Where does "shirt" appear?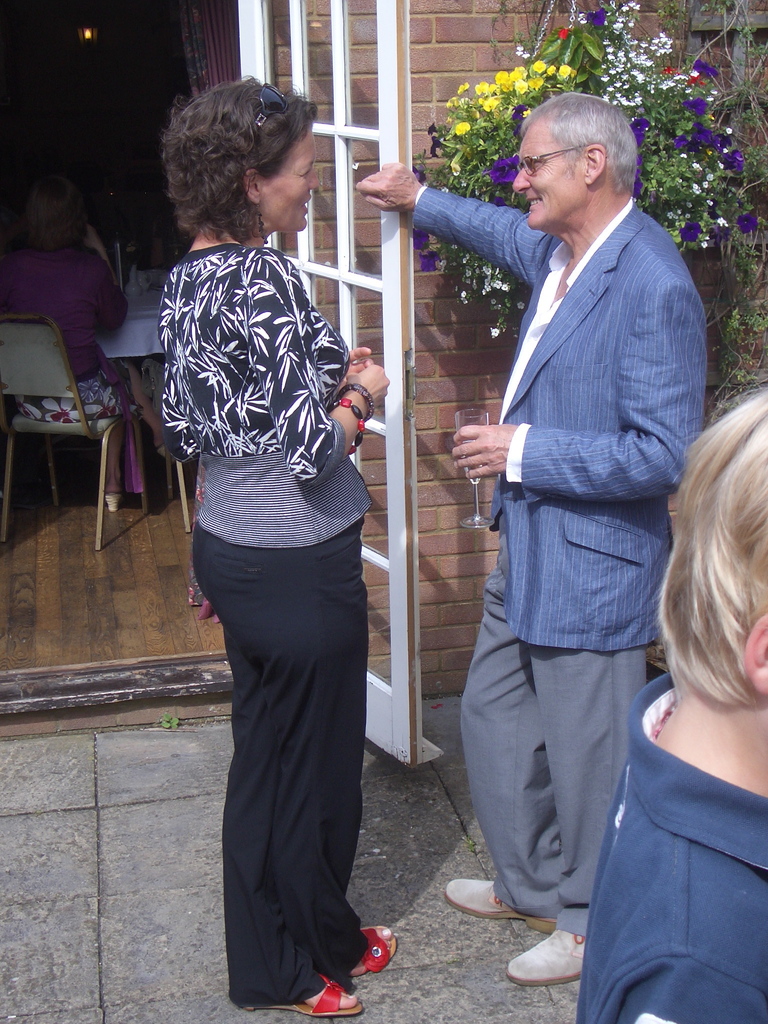
Appears at left=499, top=193, right=634, bottom=483.
